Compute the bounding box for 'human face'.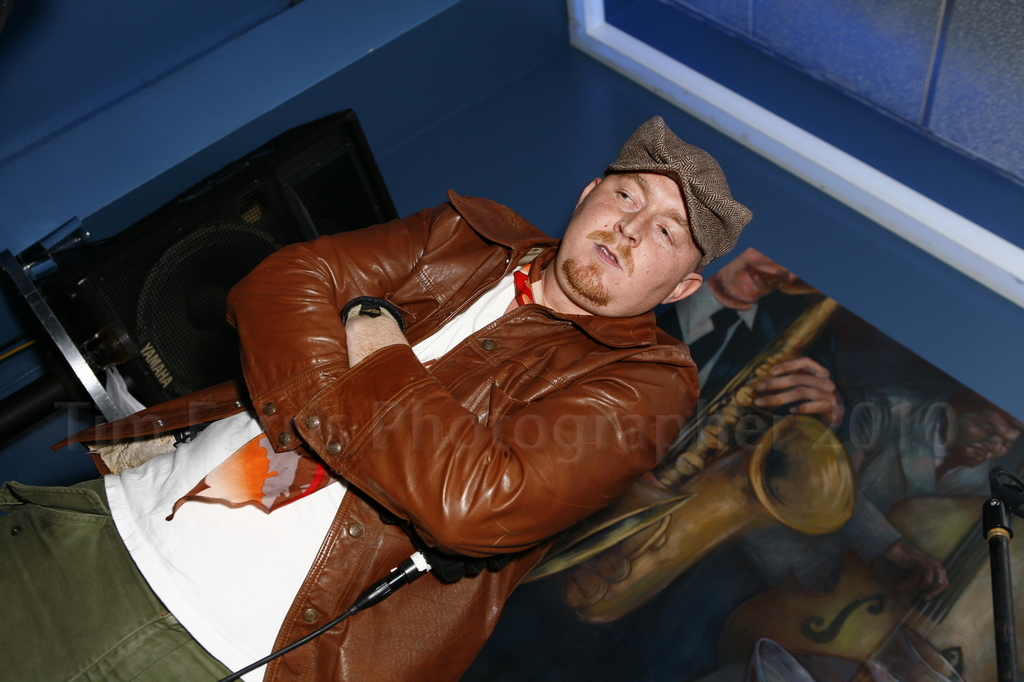
select_region(944, 405, 1019, 472).
